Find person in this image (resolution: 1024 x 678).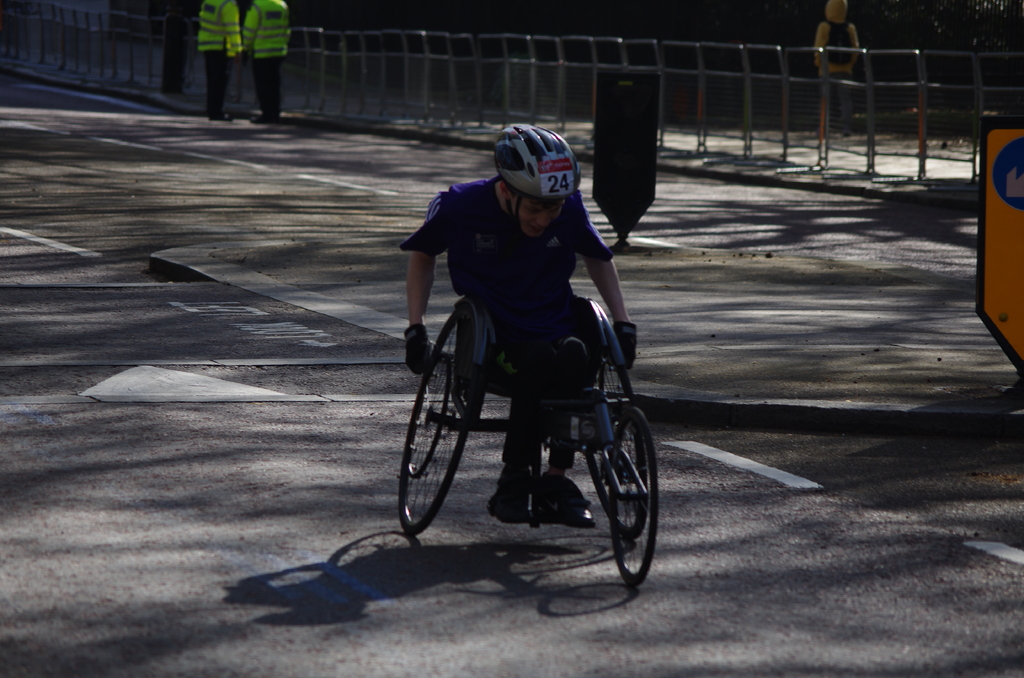
x1=240, y1=2, x2=291, y2=127.
